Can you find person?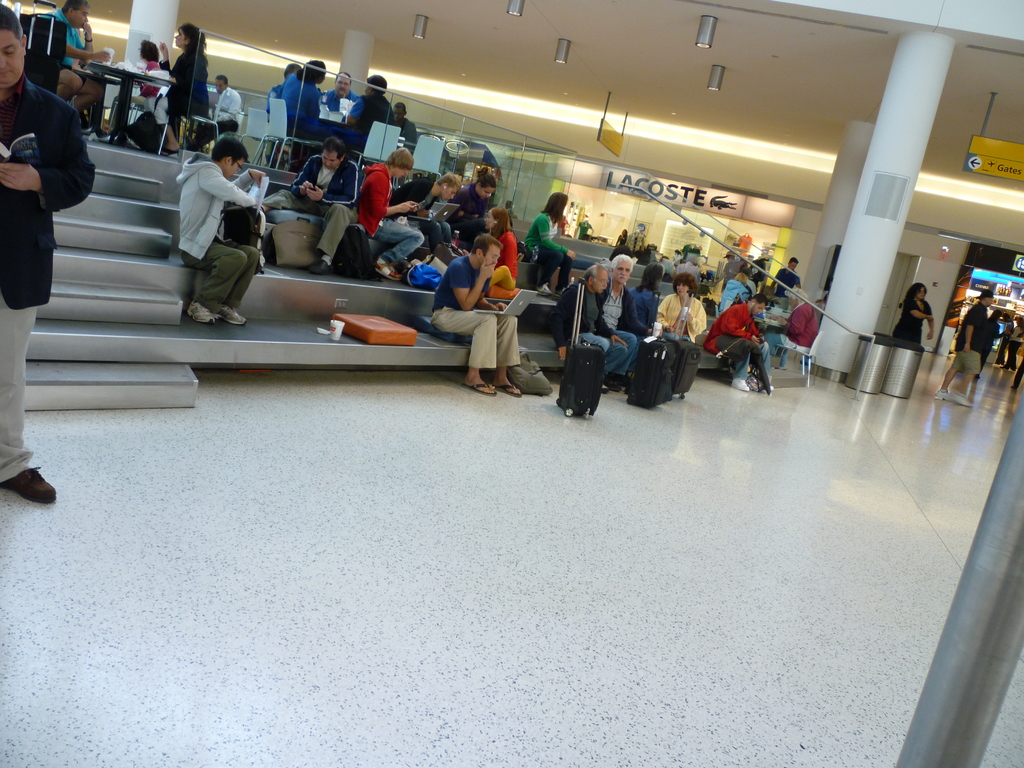
Yes, bounding box: Rect(996, 309, 1013, 367).
